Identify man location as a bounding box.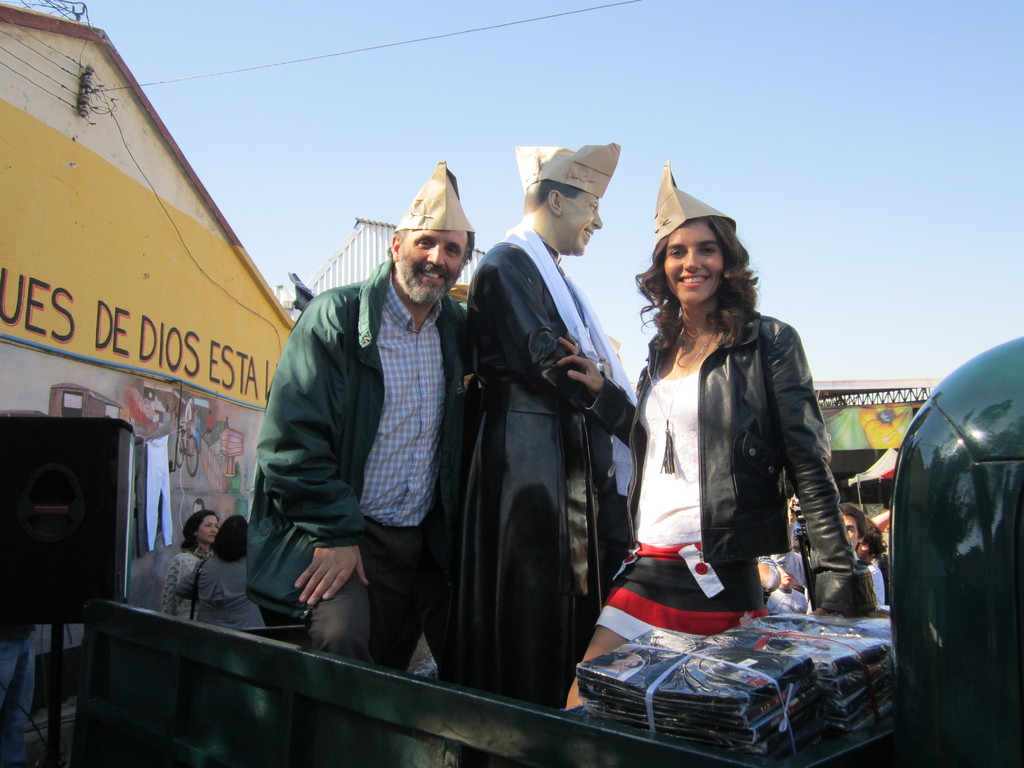
bbox=[451, 142, 632, 707].
